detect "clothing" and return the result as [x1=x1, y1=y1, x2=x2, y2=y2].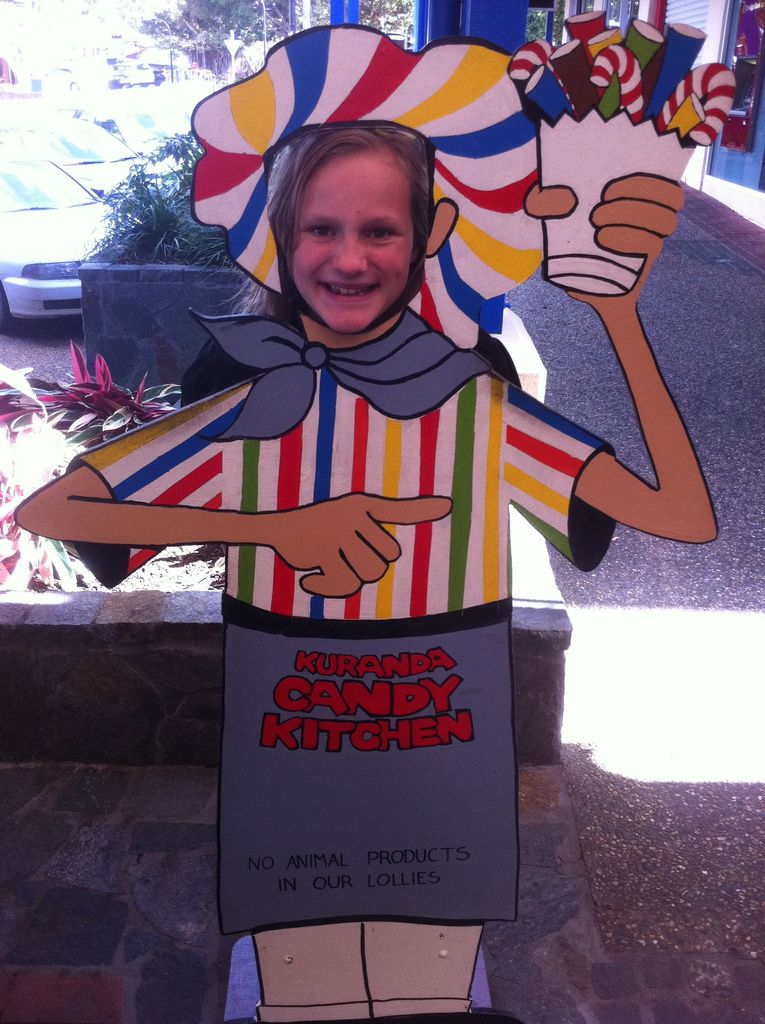
[x1=60, y1=302, x2=616, y2=920].
